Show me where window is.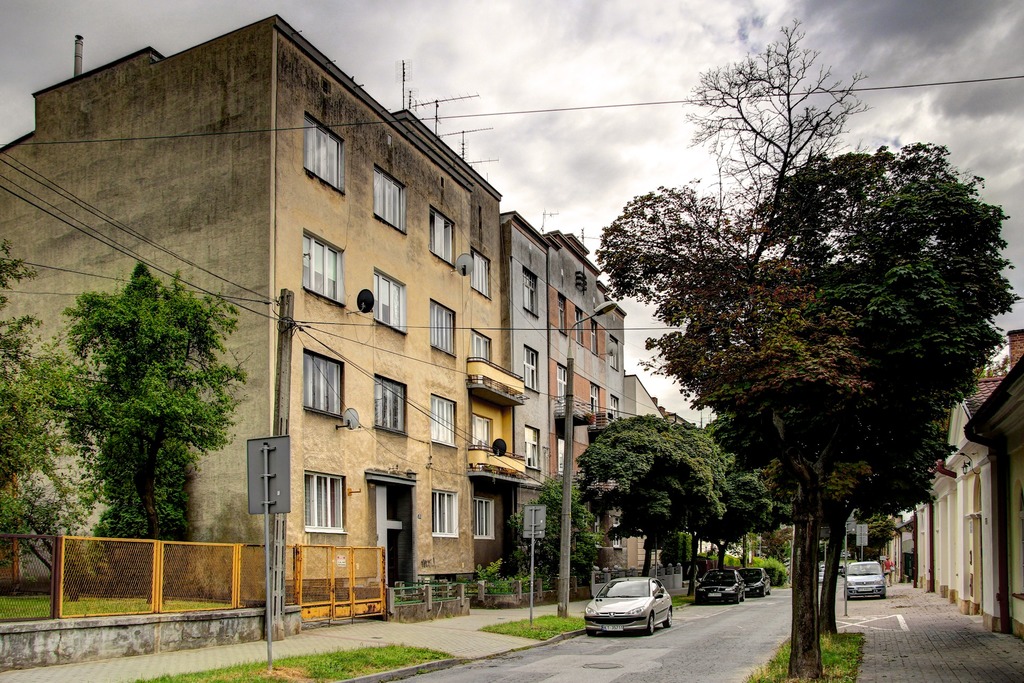
window is at region(303, 110, 346, 194).
